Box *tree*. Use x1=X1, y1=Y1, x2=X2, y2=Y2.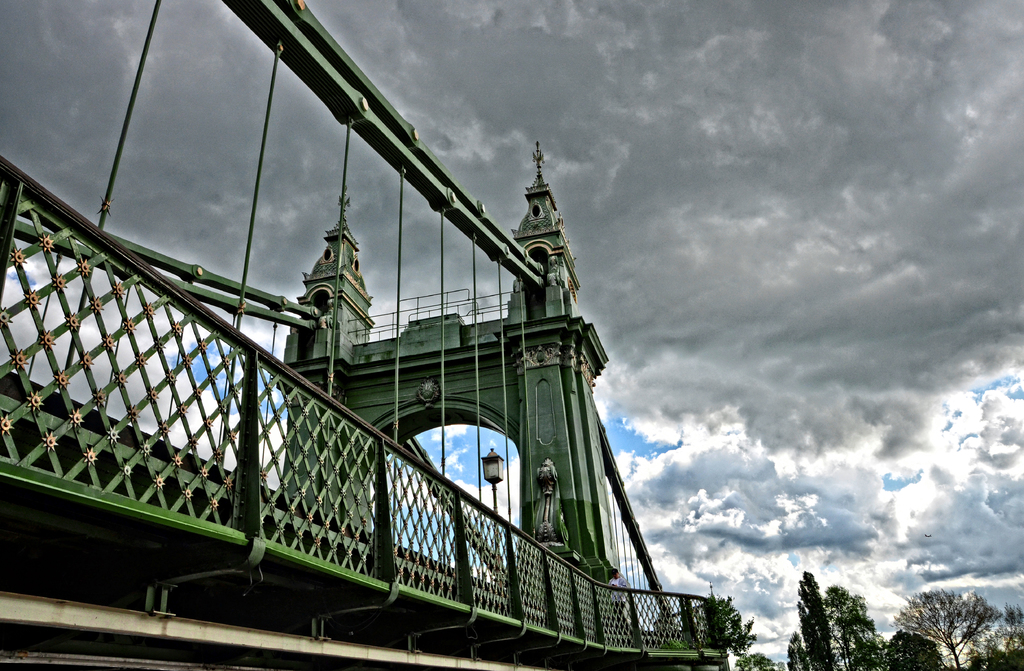
x1=877, y1=623, x2=944, y2=670.
